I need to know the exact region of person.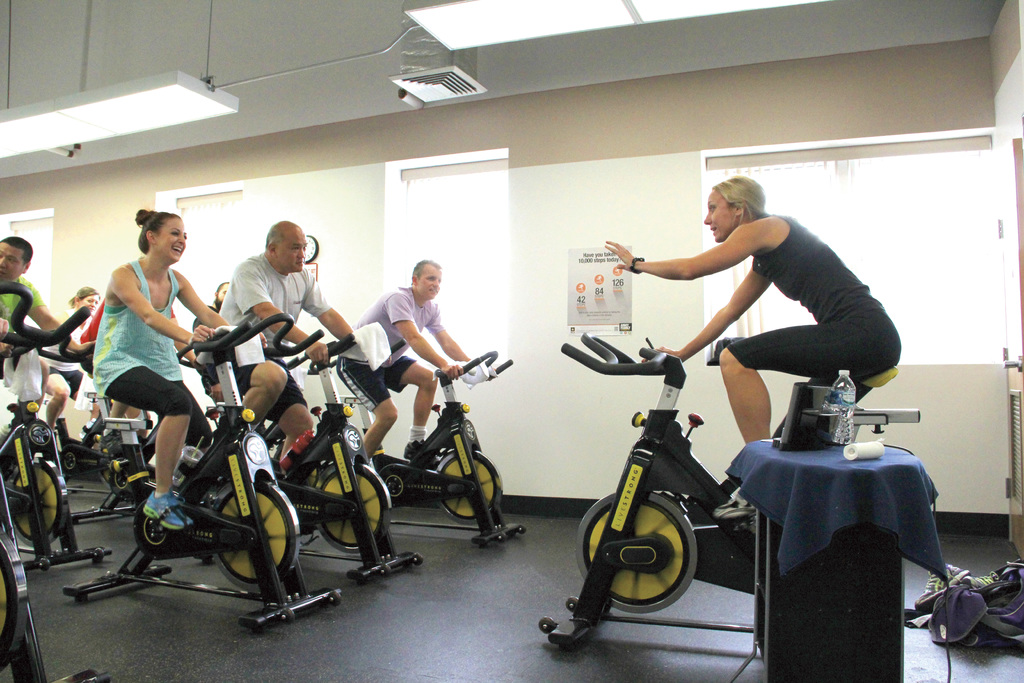
Region: Rect(0, 237, 98, 447).
